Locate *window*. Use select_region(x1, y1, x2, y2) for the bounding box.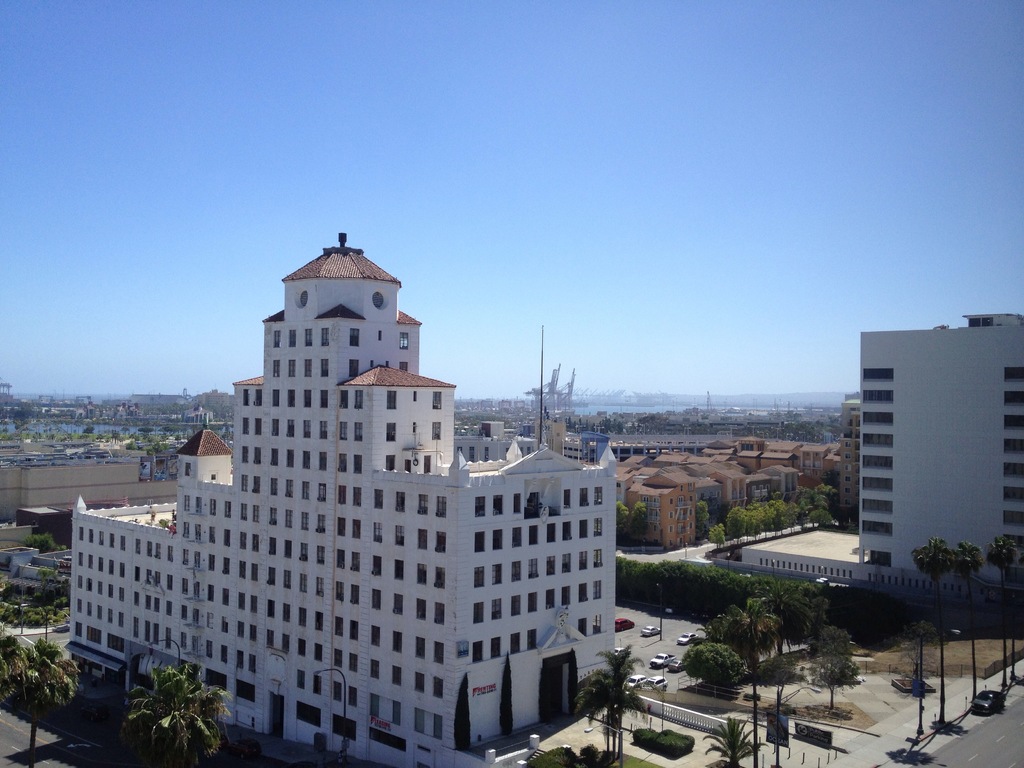
select_region(153, 623, 158, 643).
